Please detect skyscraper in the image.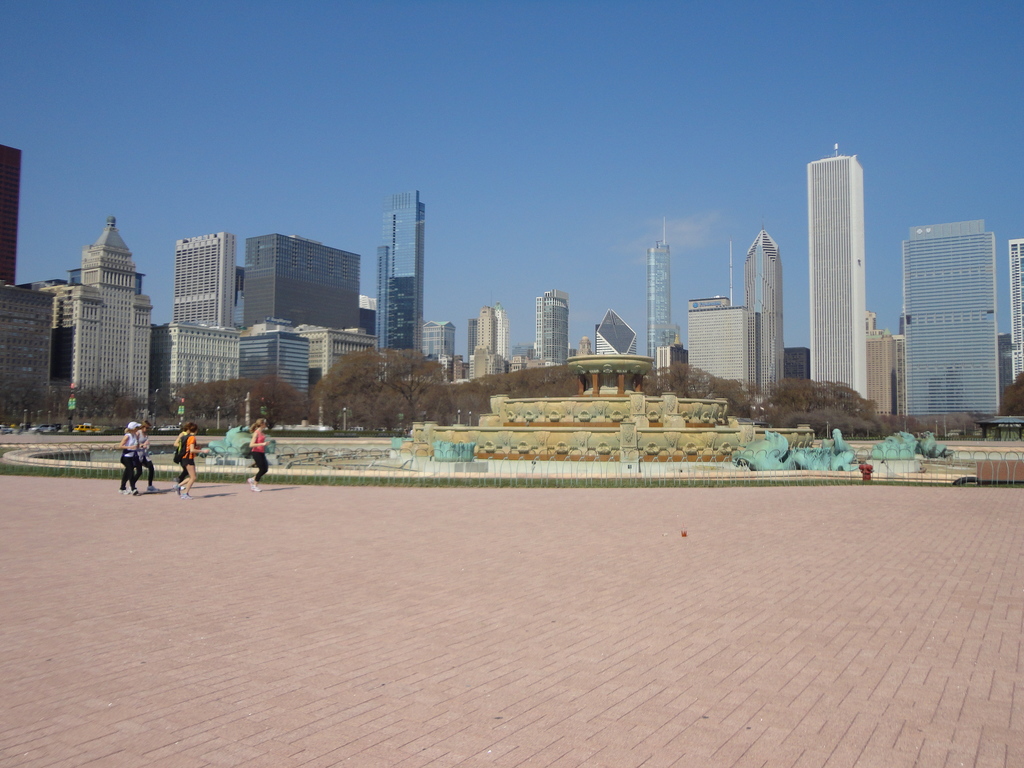
(left=905, top=222, right=1002, bottom=415).
